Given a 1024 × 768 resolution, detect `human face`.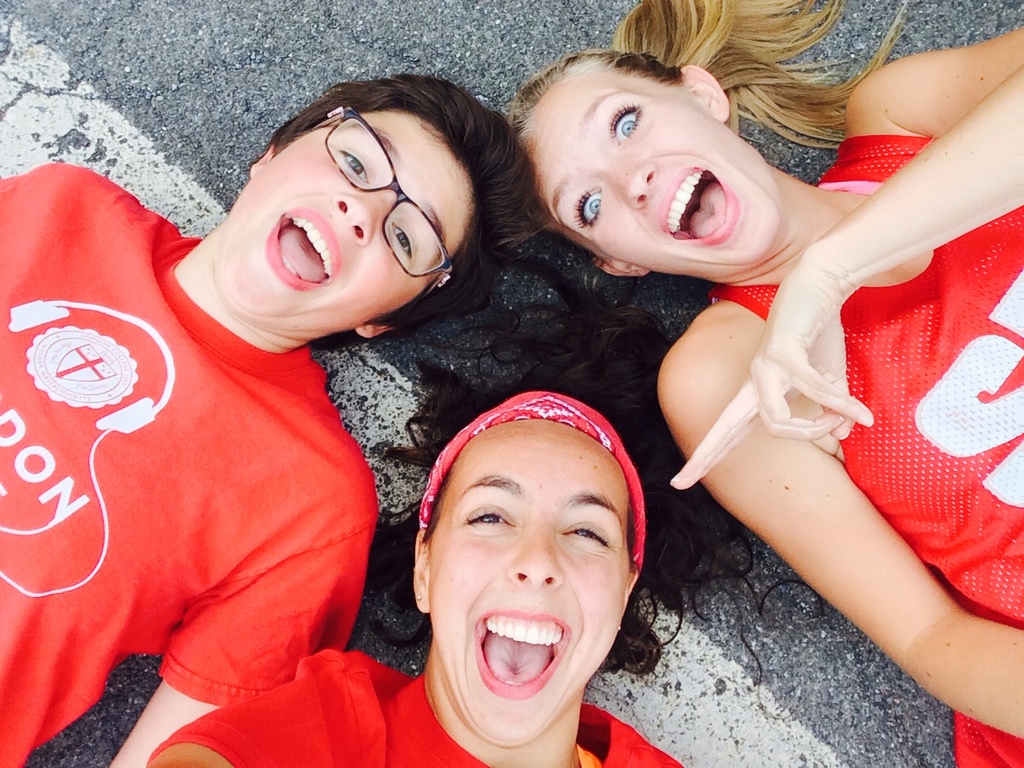
locate(214, 108, 474, 328).
